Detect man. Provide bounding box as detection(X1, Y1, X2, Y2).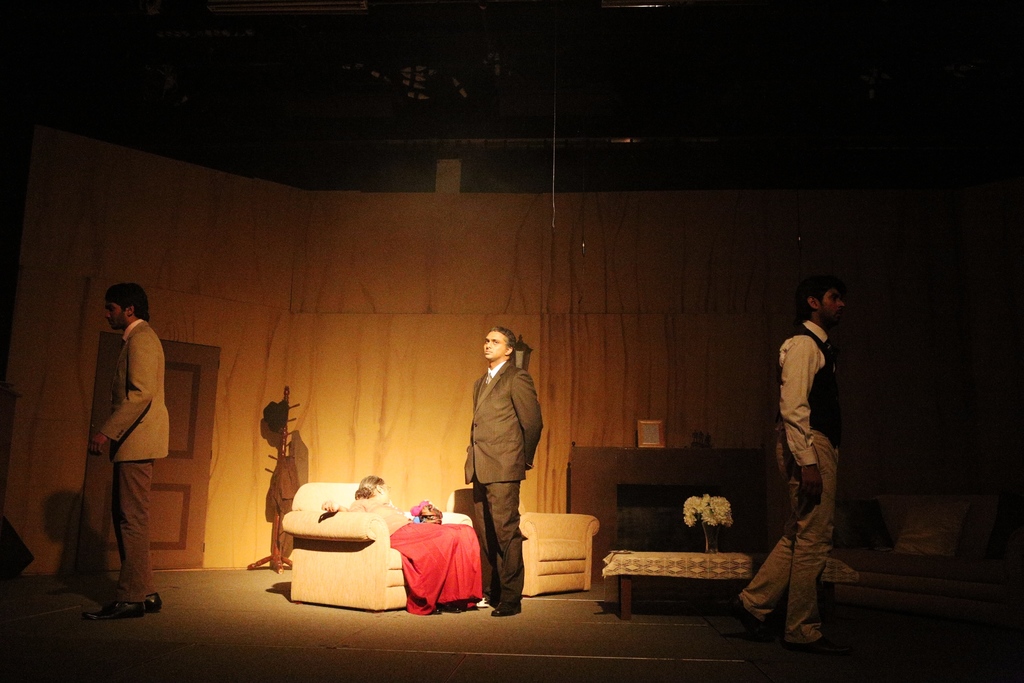
detection(463, 324, 543, 626).
